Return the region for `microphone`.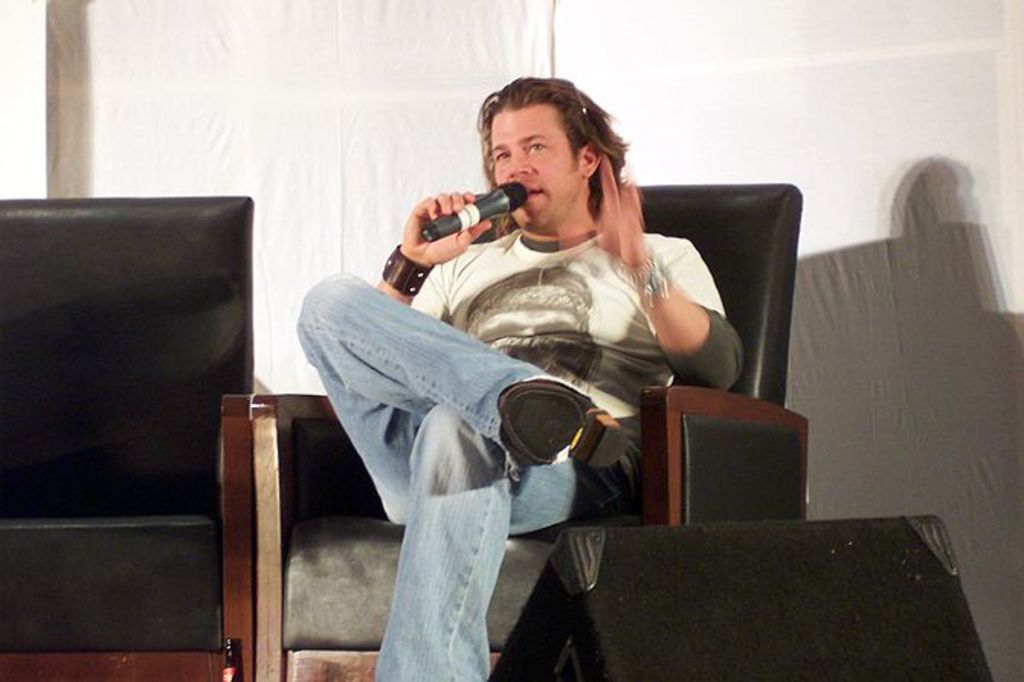
BBox(406, 182, 531, 243).
